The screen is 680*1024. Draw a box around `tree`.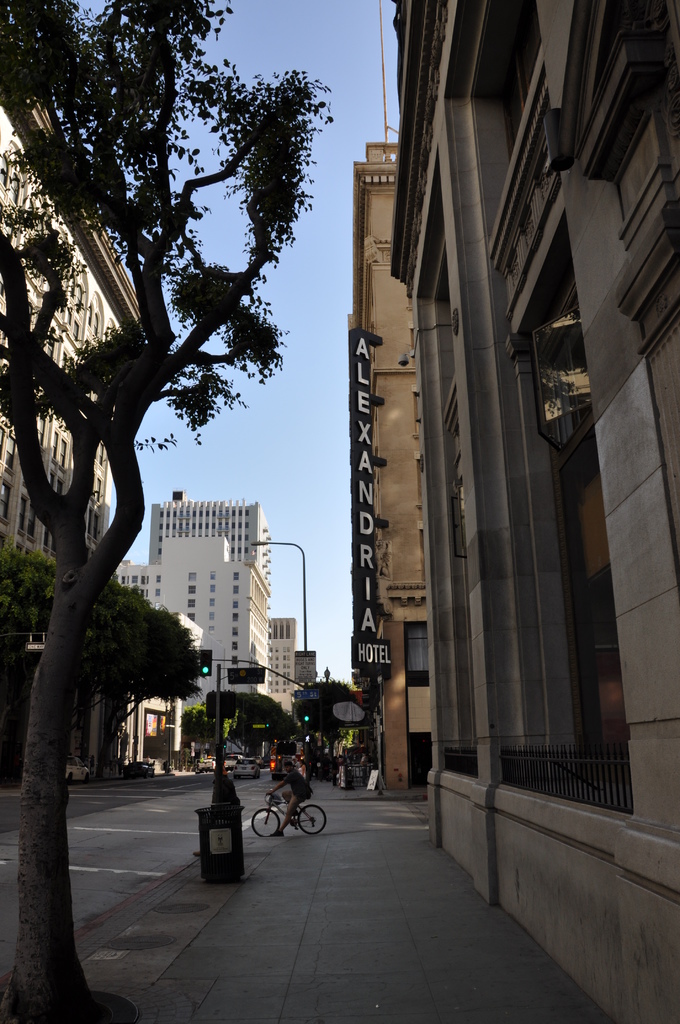
BBox(289, 677, 362, 762).
